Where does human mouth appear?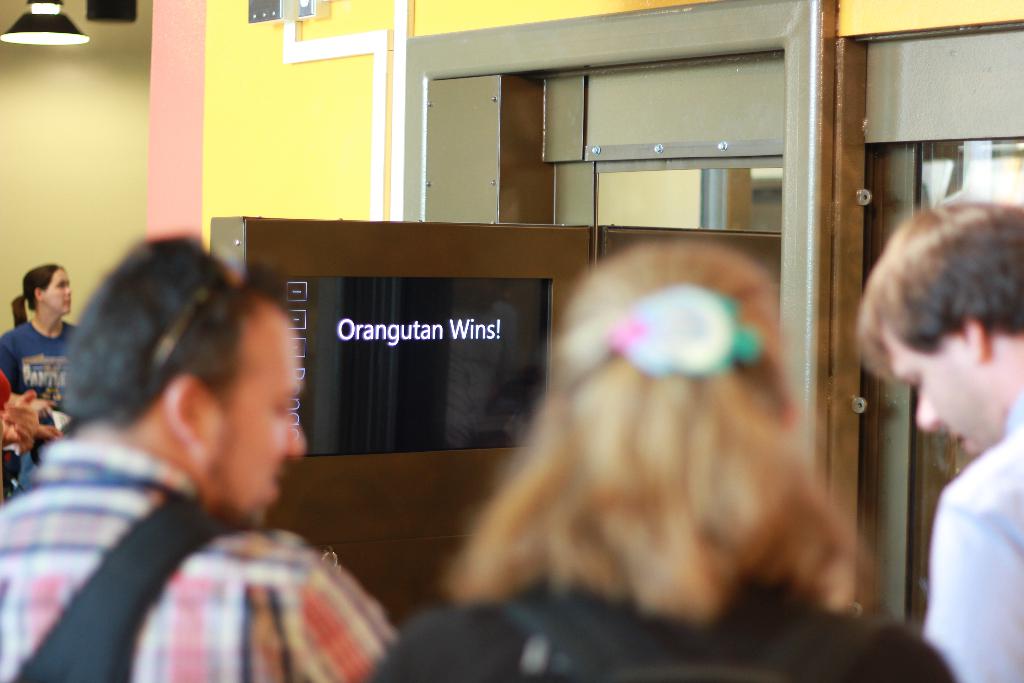
Appears at [x1=269, y1=463, x2=286, y2=498].
